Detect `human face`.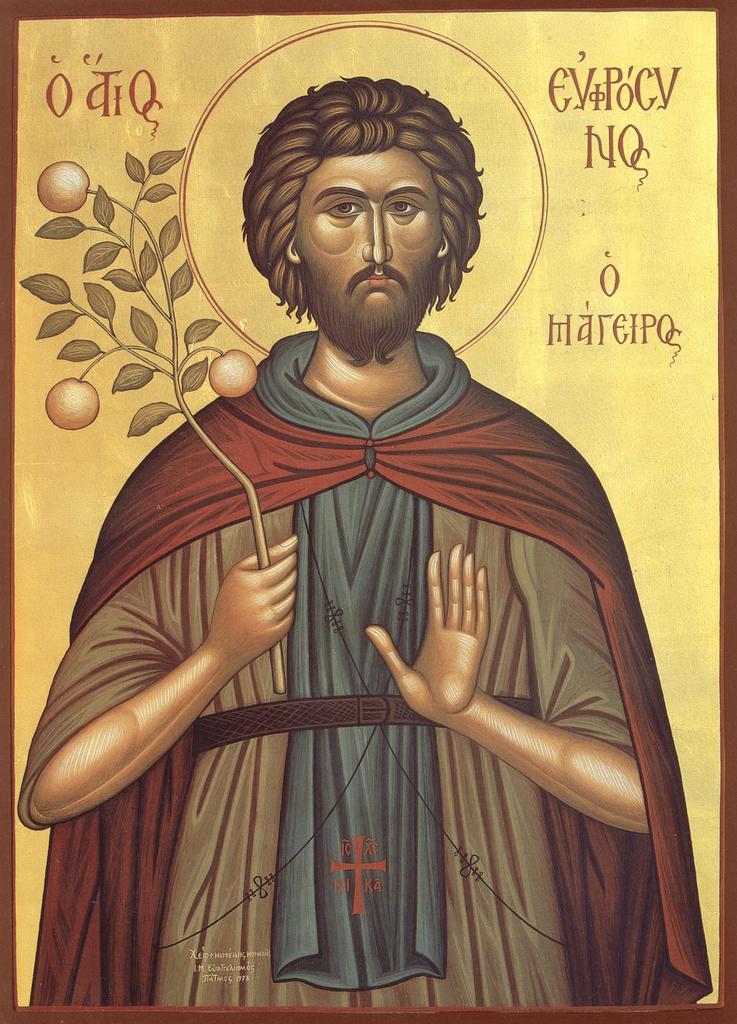
Detected at {"x1": 291, "y1": 157, "x2": 442, "y2": 346}.
